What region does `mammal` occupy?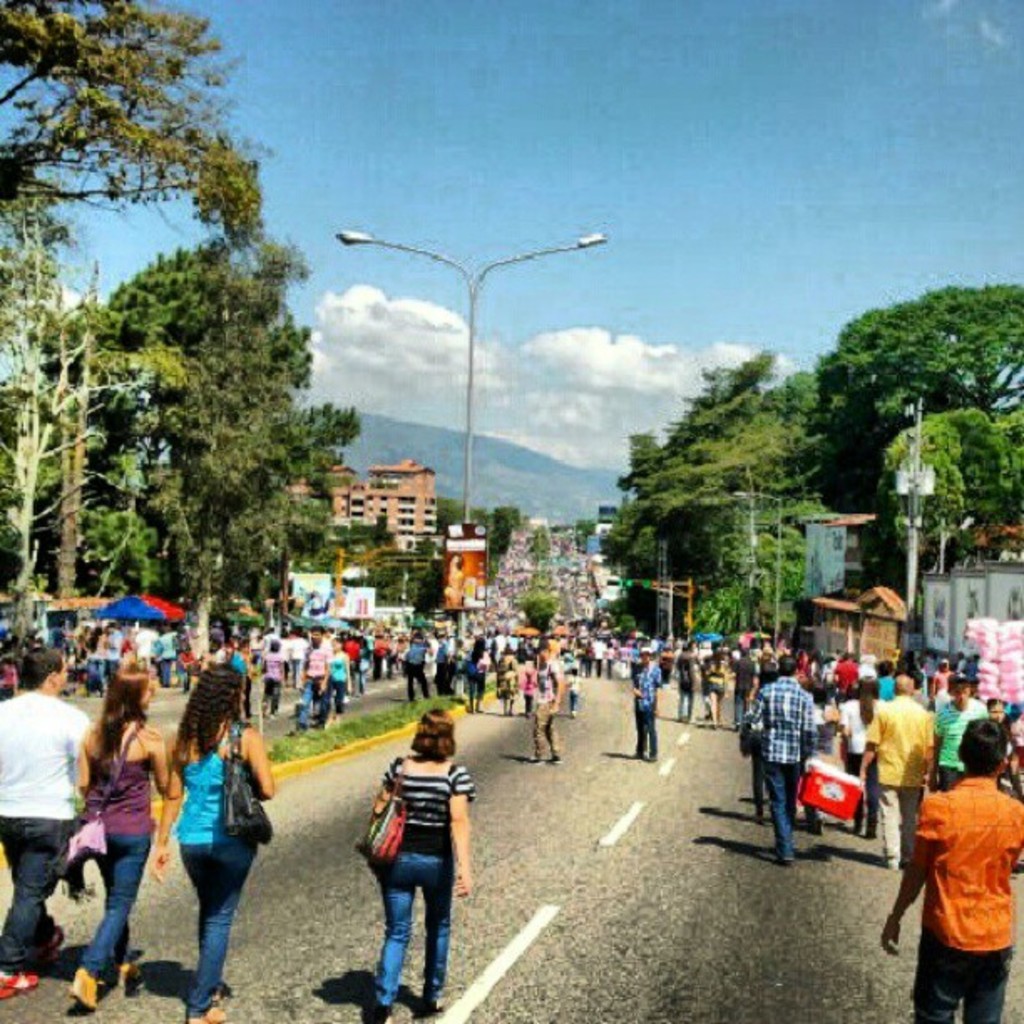
<bbox>151, 664, 274, 1022</bbox>.
